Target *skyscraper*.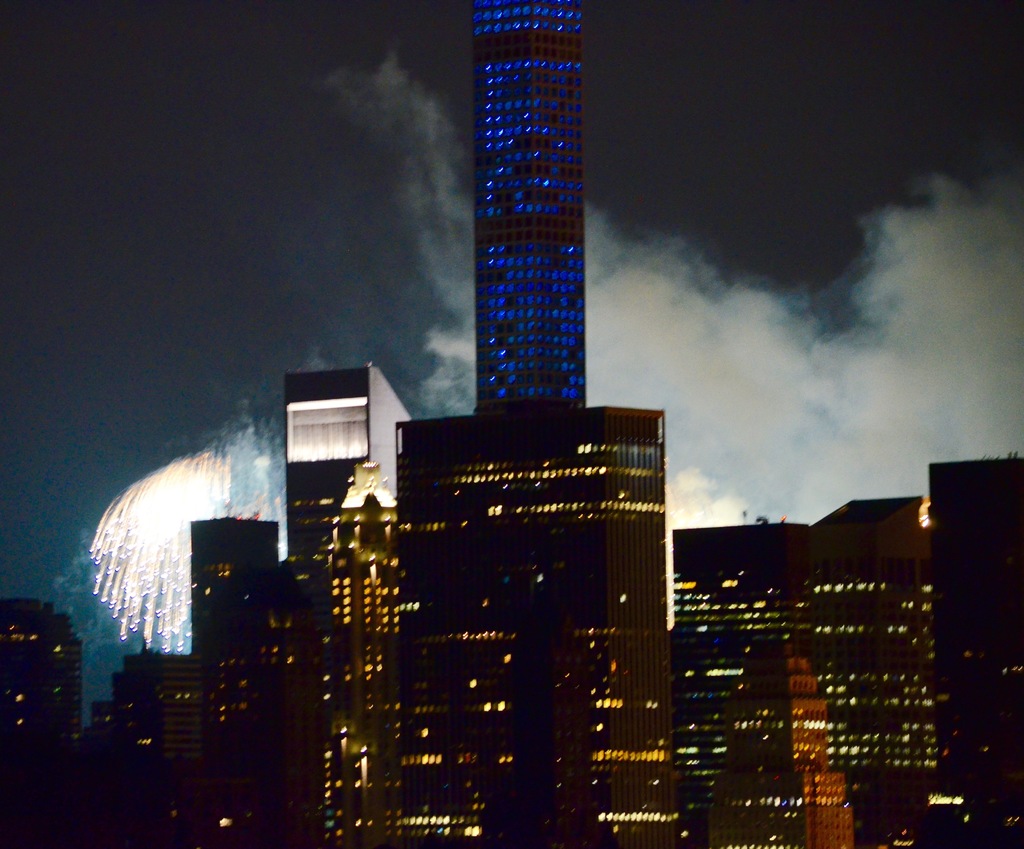
Target region: (285,358,425,579).
